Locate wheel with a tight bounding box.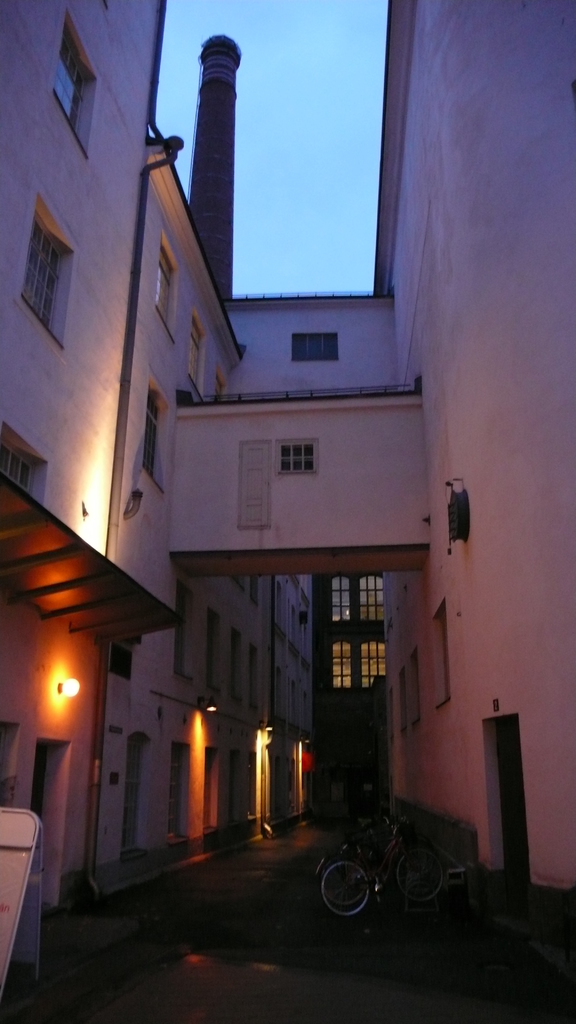
(left=396, top=847, right=445, bottom=902).
